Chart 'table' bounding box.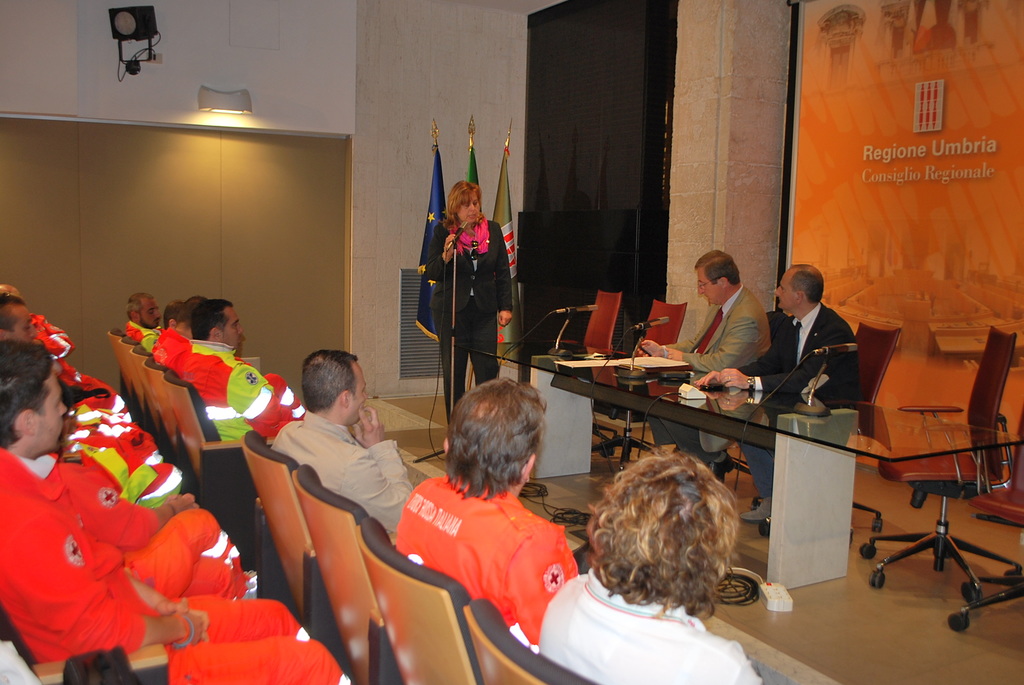
Charted: bbox(479, 353, 1023, 593).
